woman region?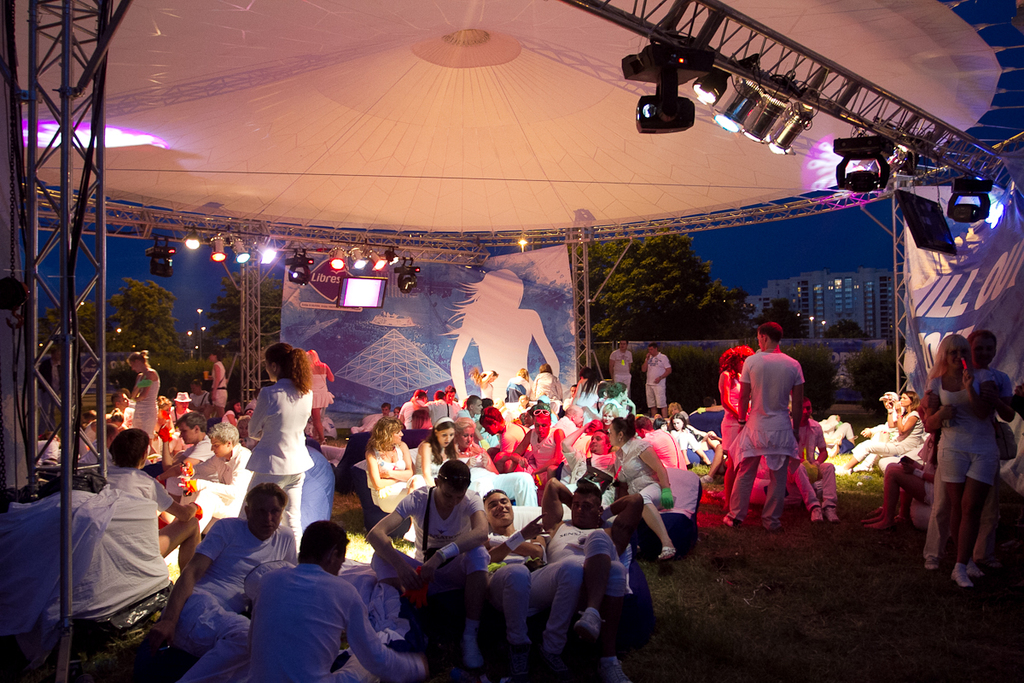
(x1=79, y1=408, x2=125, y2=454)
